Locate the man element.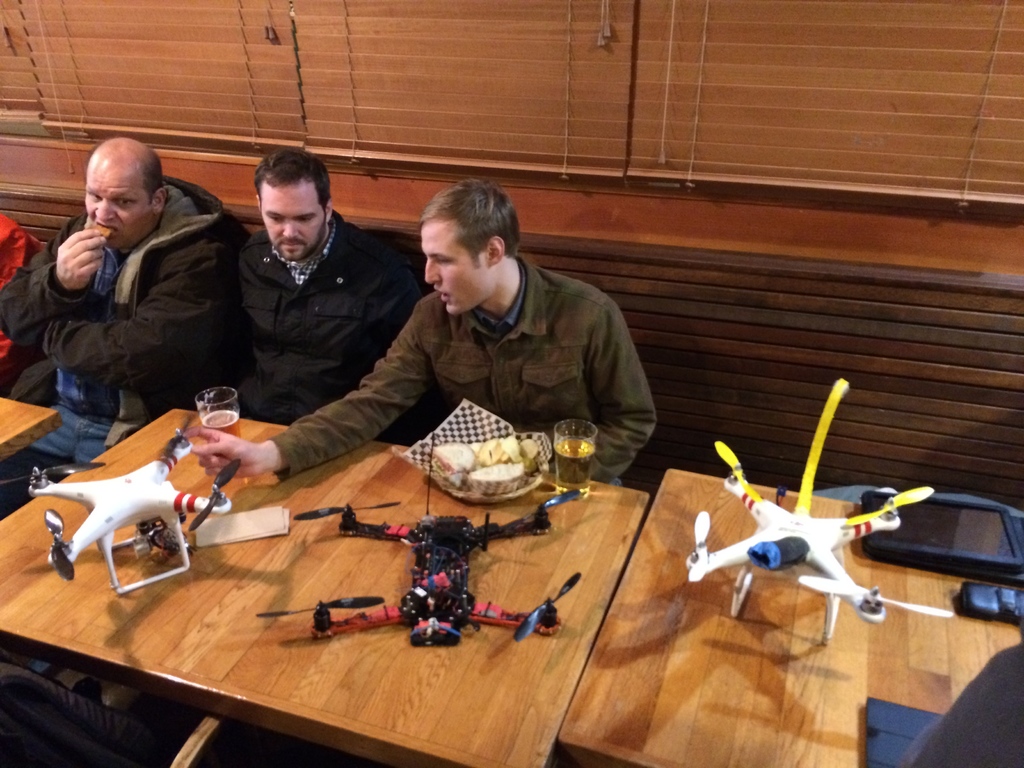
Element bbox: [left=0, top=134, right=260, bottom=443].
